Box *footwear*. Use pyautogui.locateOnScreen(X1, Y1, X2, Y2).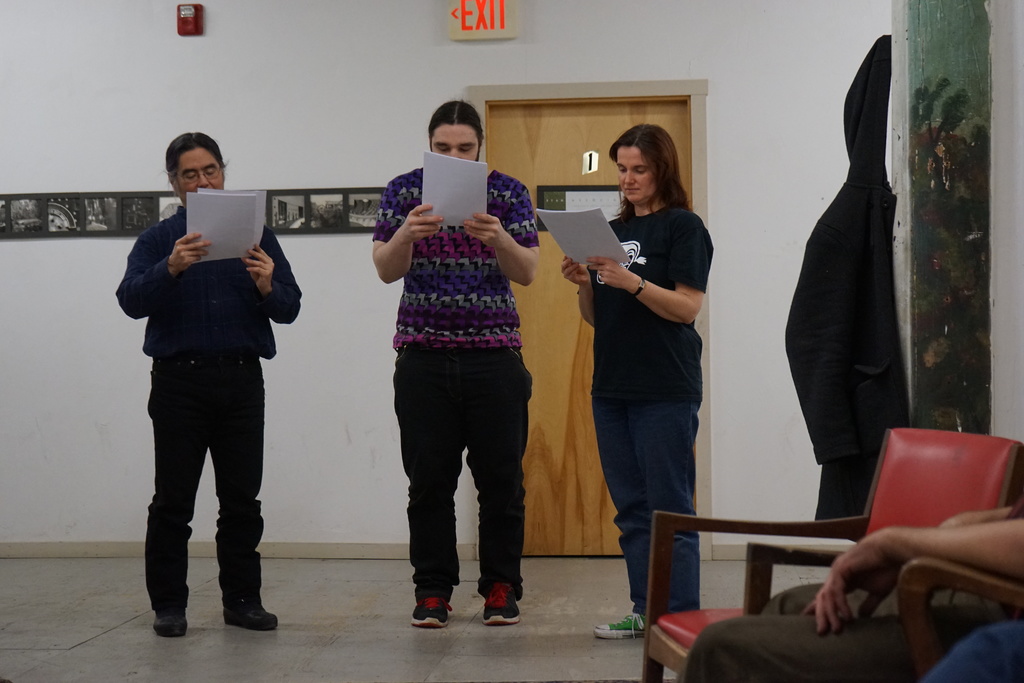
pyautogui.locateOnScreen(596, 618, 655, 638).
